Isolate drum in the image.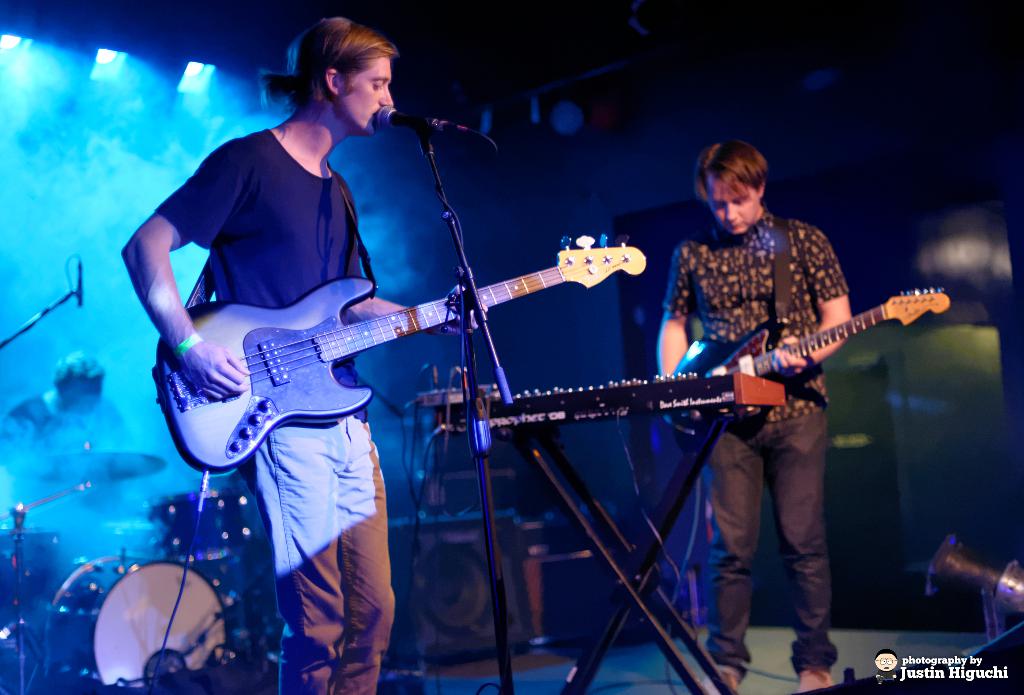
Isolated region: 0:527:61:613.
